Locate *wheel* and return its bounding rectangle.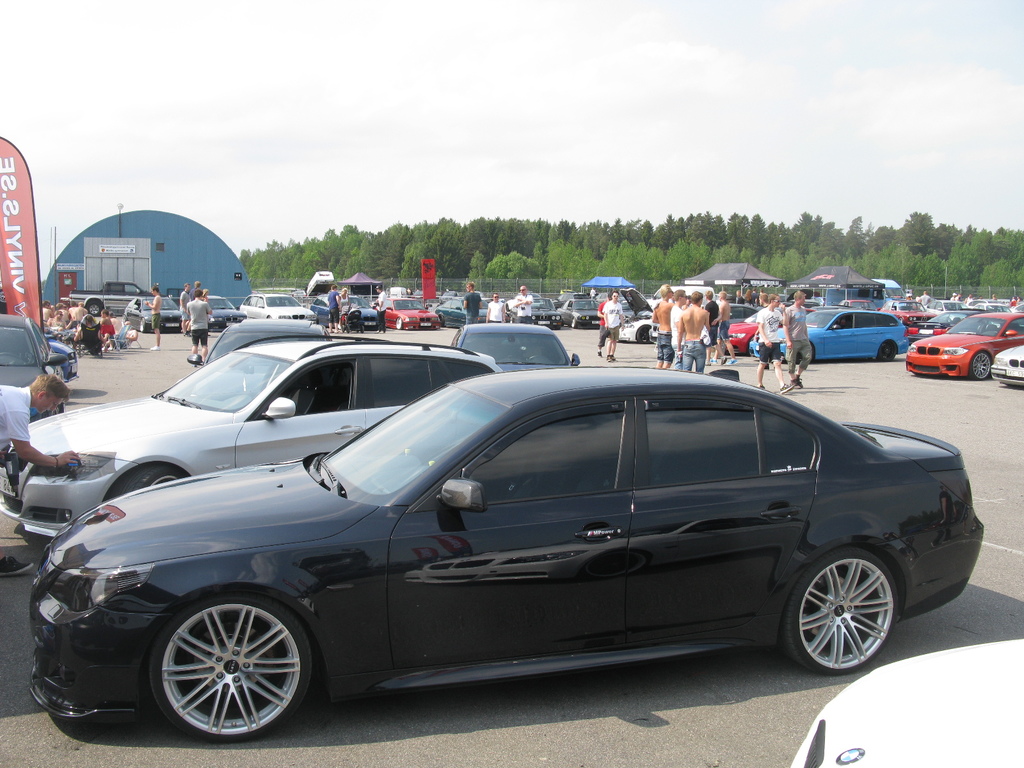
789 340 812 360.
